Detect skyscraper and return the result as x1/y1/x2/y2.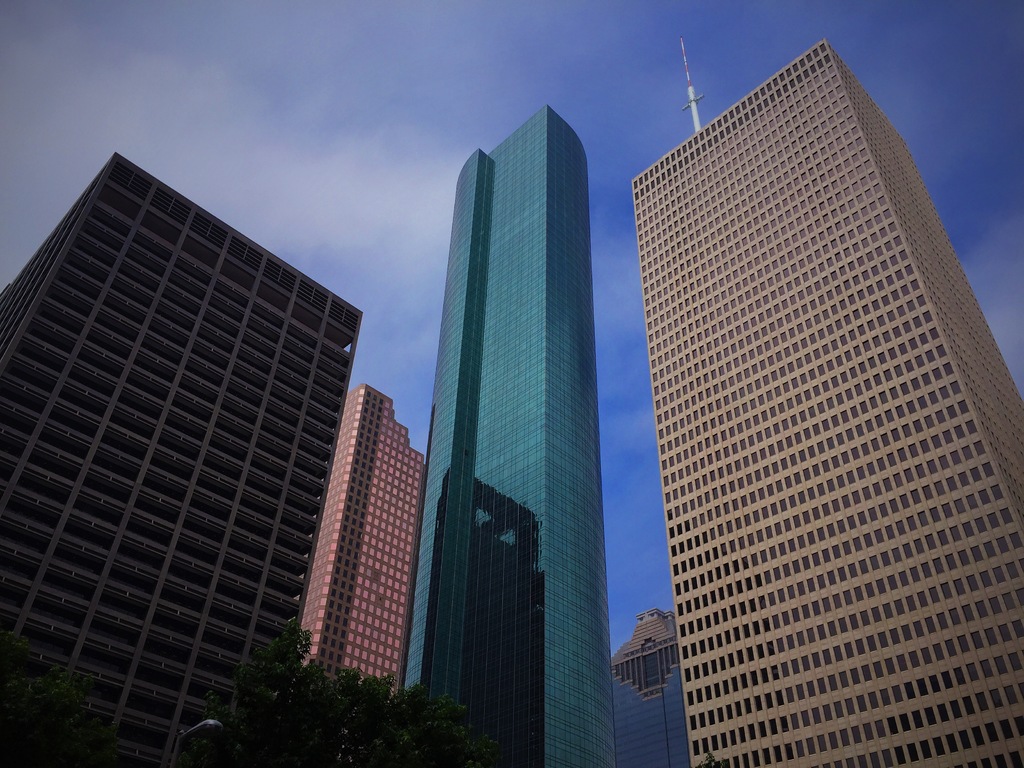
296/386/429/706.
